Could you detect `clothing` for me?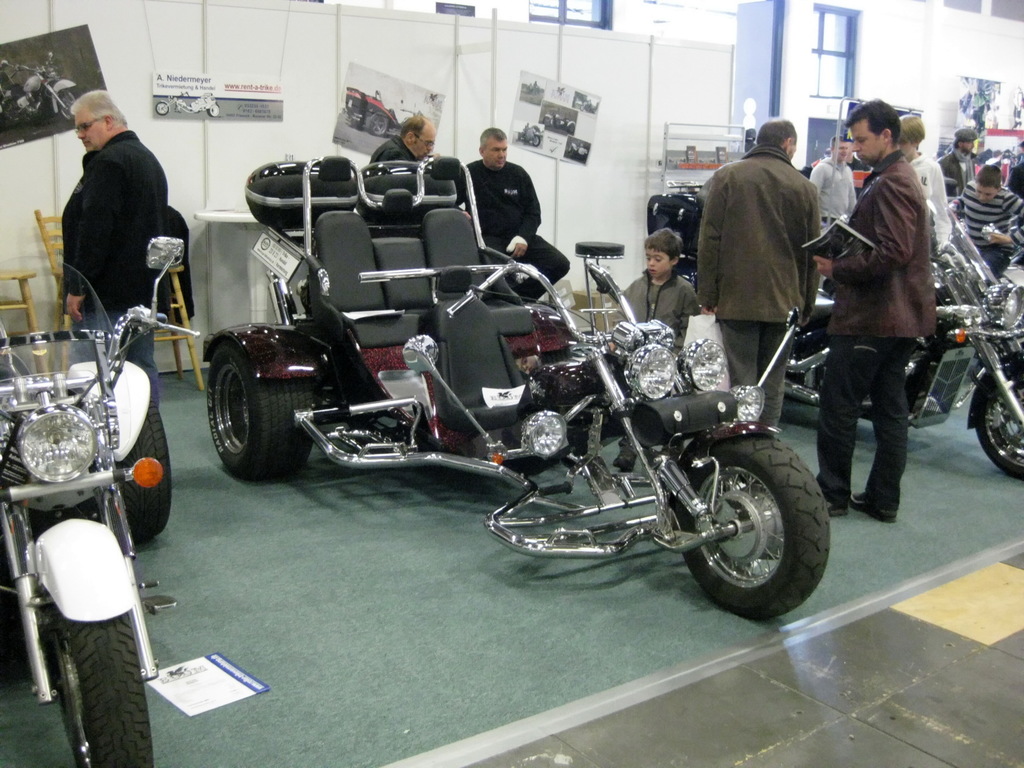
Detection result: (815, 339, 913, 513).
